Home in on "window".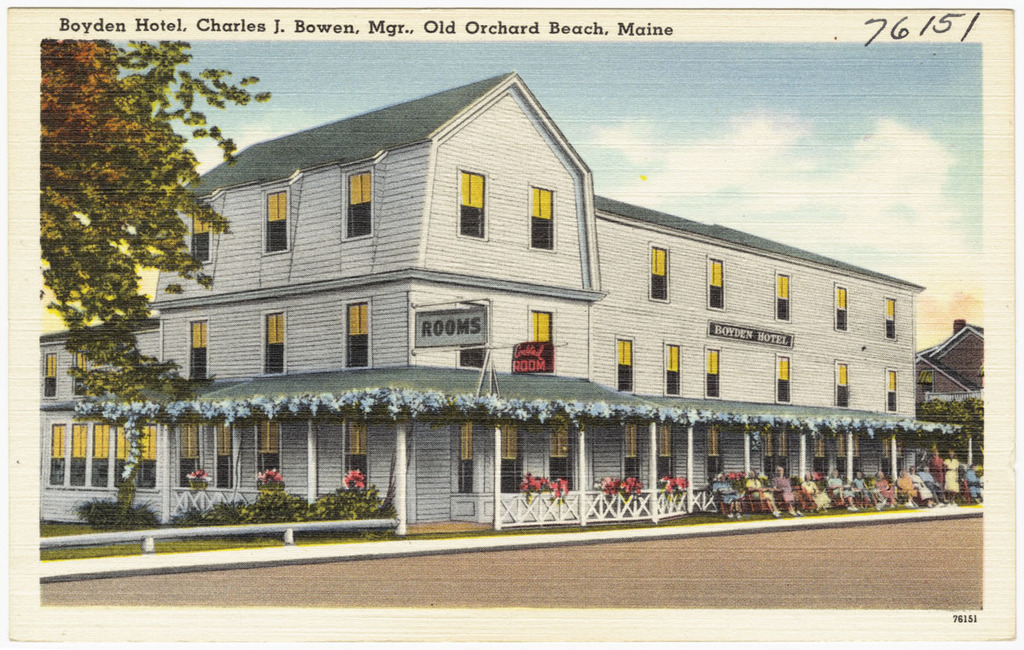
Homed in at 347:421:367:493.
